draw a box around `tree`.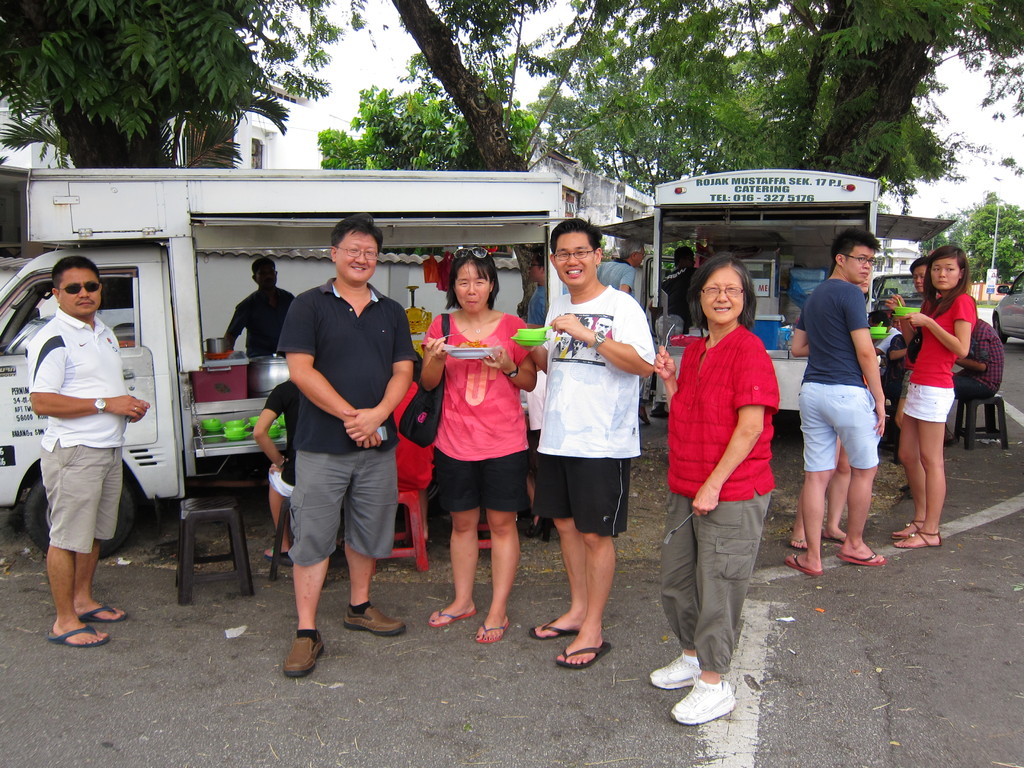
l=303, t=60, r=548, b=171.
